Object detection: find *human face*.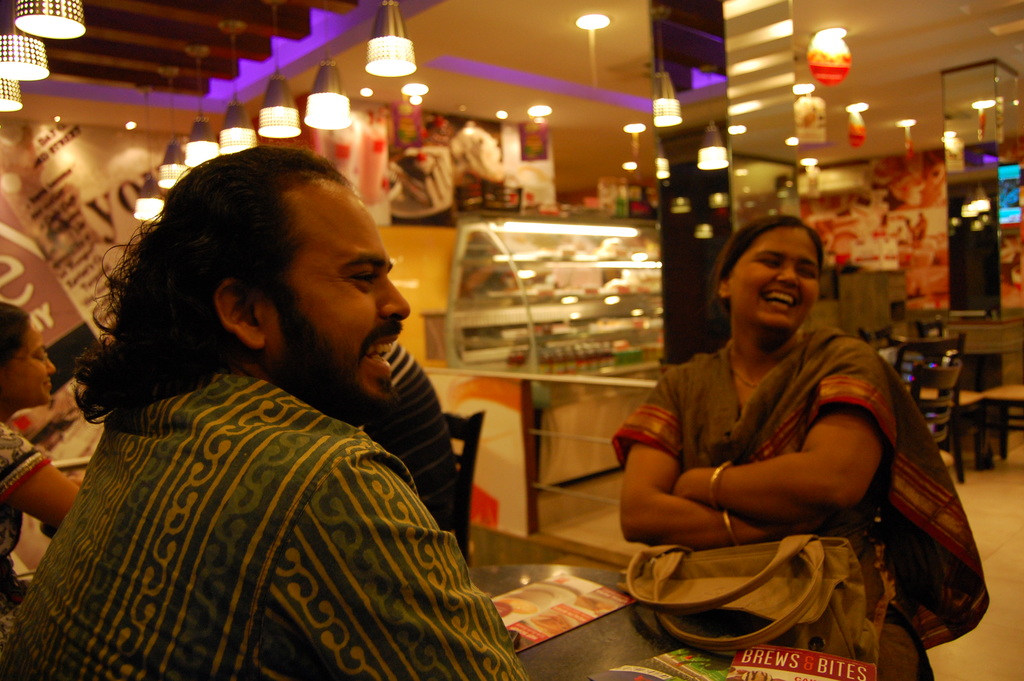
{"left": 731, "top": 228, "right": 822, "bottom": 343}.
